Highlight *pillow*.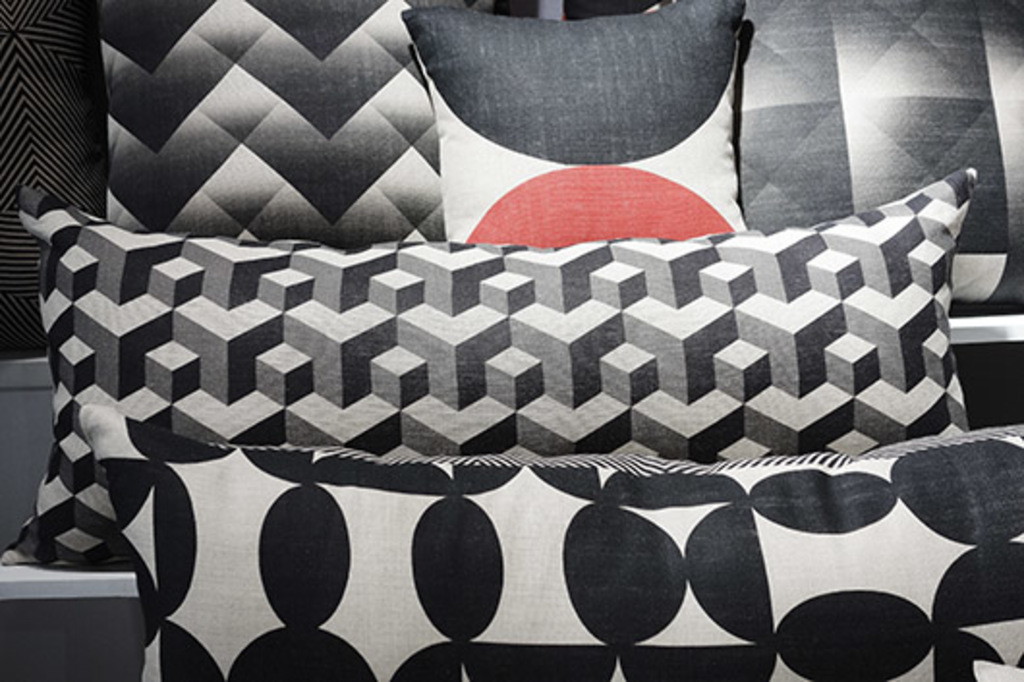
Highlighted region: box=[91, 0, 520, 230].
